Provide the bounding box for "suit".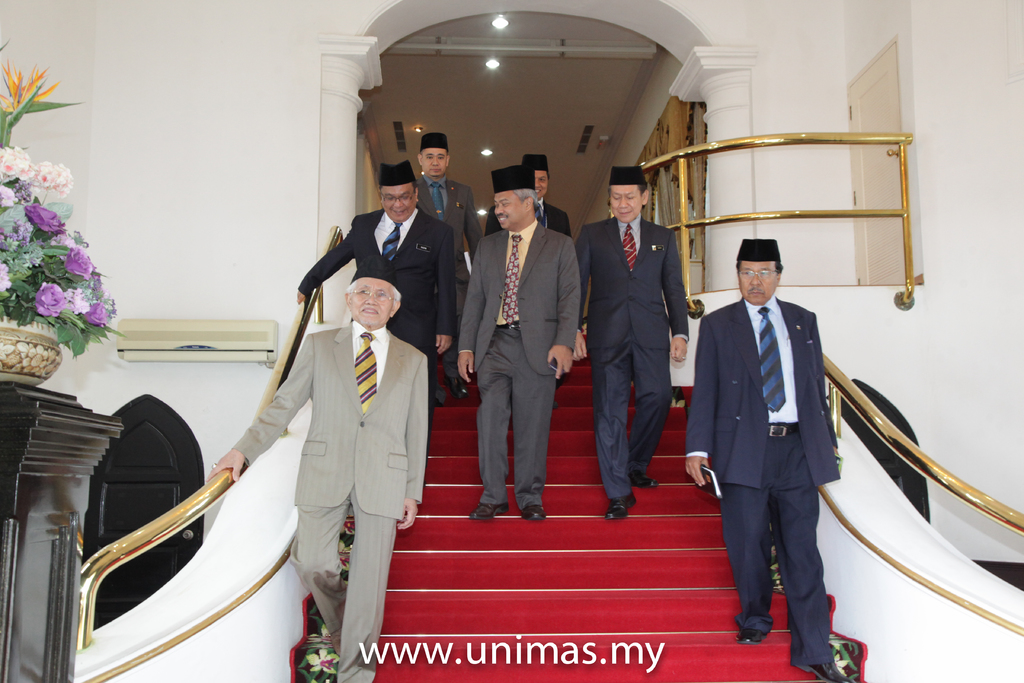
(x1=684, y1=296, x2=841, y2=667).
